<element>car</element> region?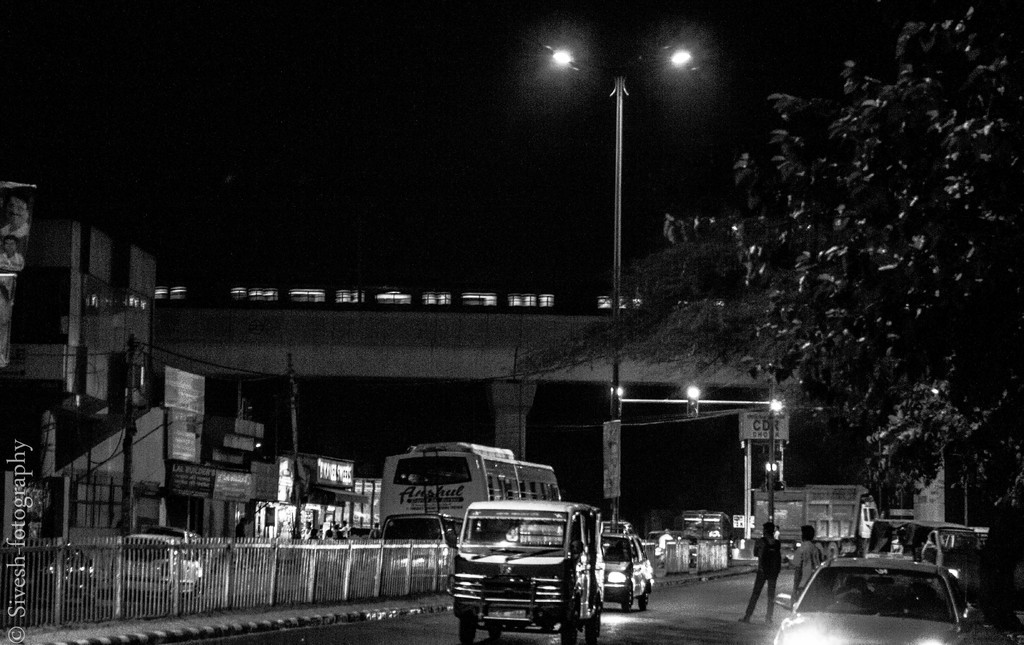
Rect(432, 492, 601, 629)
